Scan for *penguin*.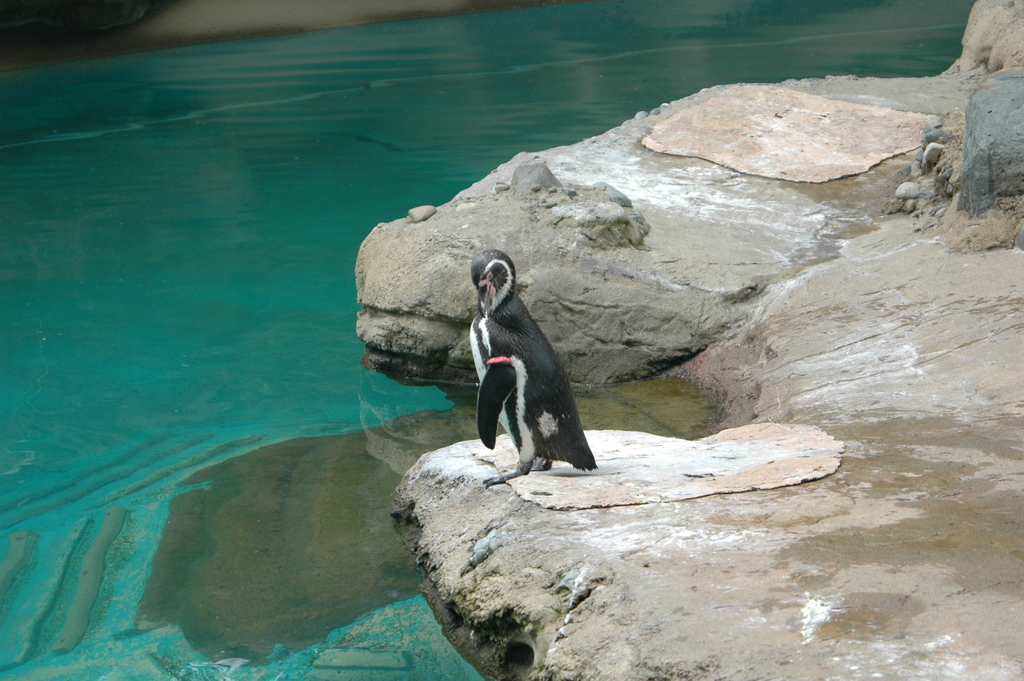
Scan result: box=[471, 247, 593, 486].
